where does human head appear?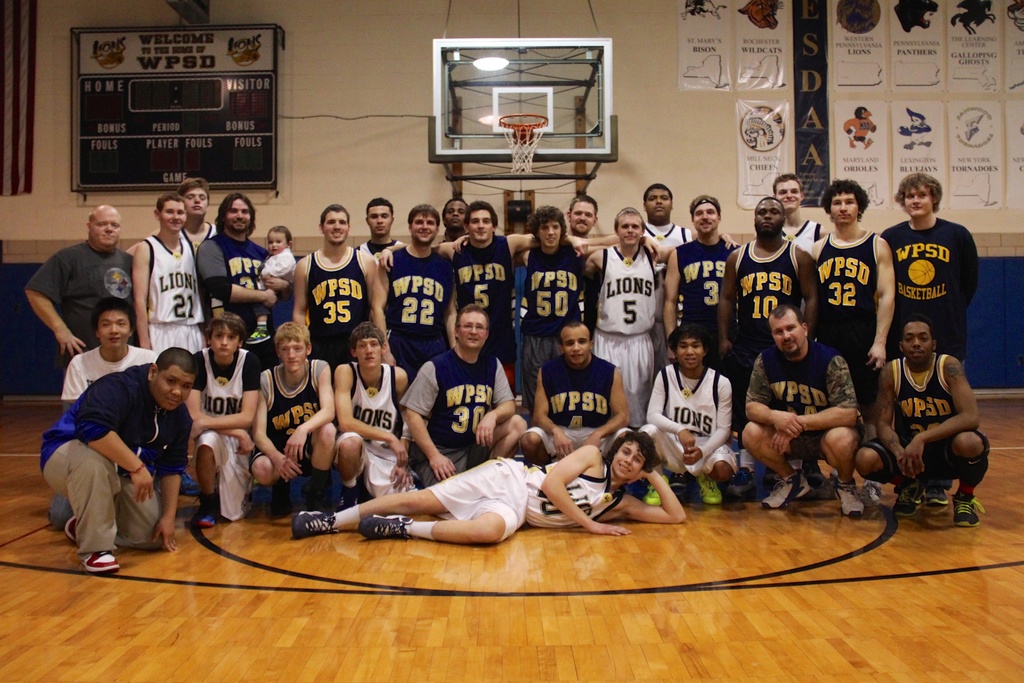
Appears at <region>405, 206, 440, 247</region>.
